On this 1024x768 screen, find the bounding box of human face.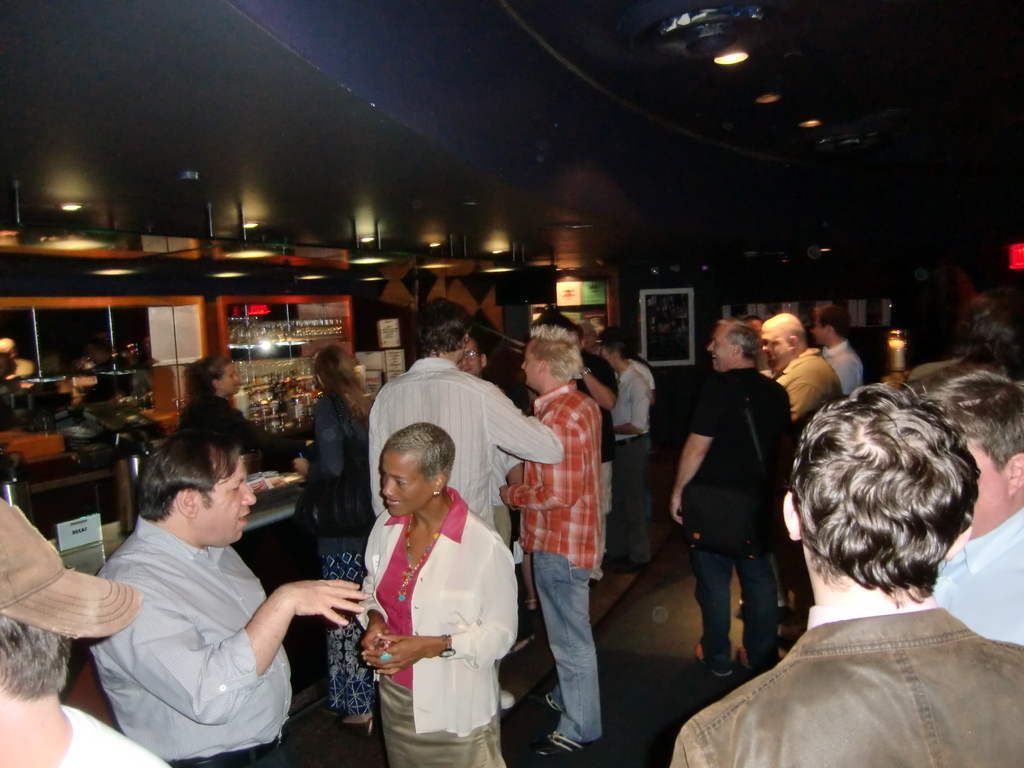
Bounding box: 382 451 428 518.
